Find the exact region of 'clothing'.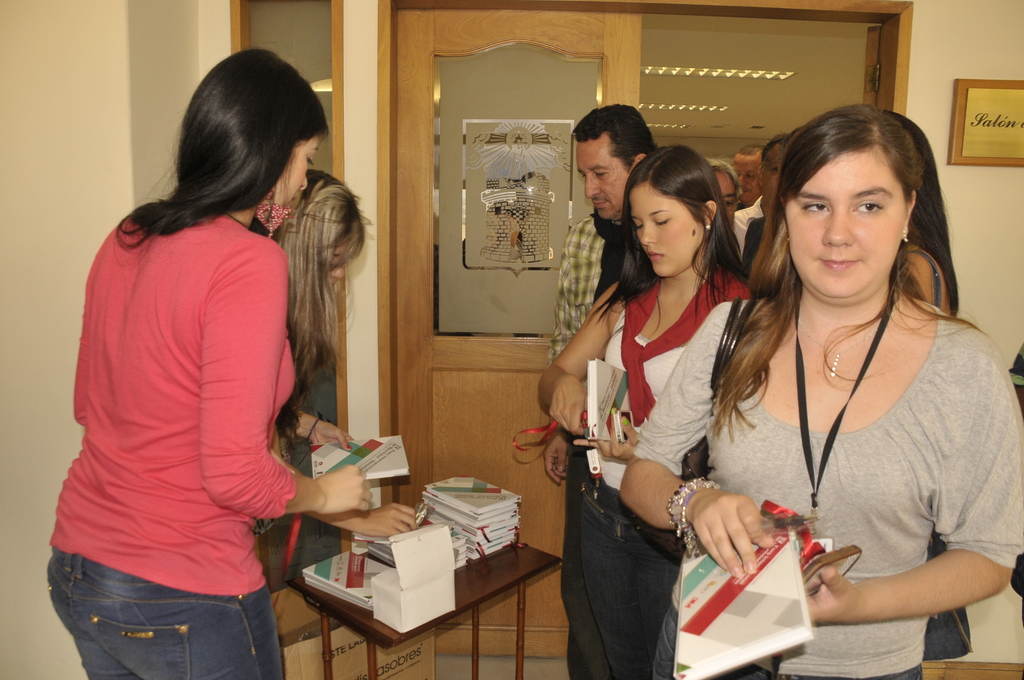
Exact region: BBox(724, 196, 766, 279).
